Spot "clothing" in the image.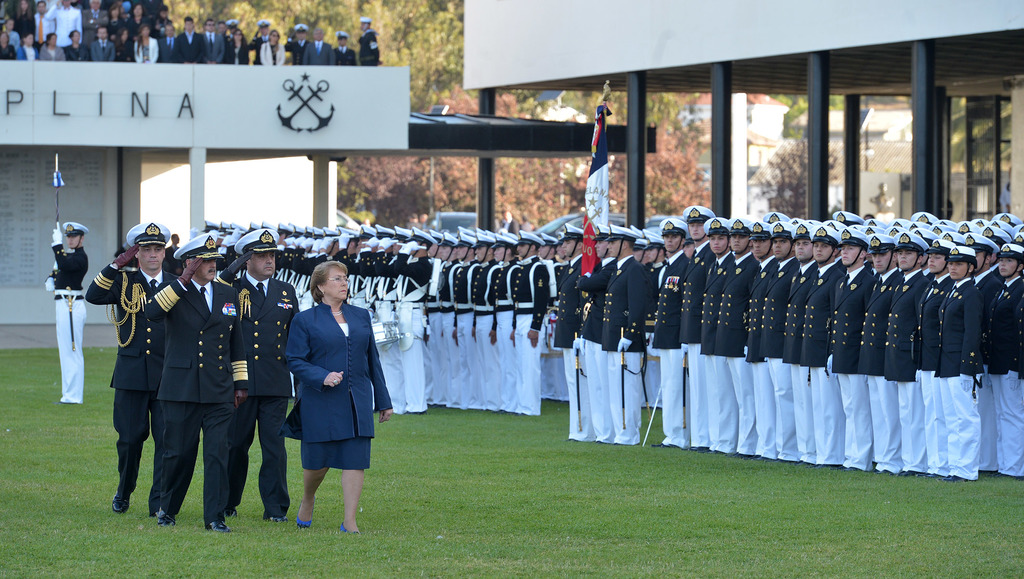
"clothing" found at 64,41,88,66.
